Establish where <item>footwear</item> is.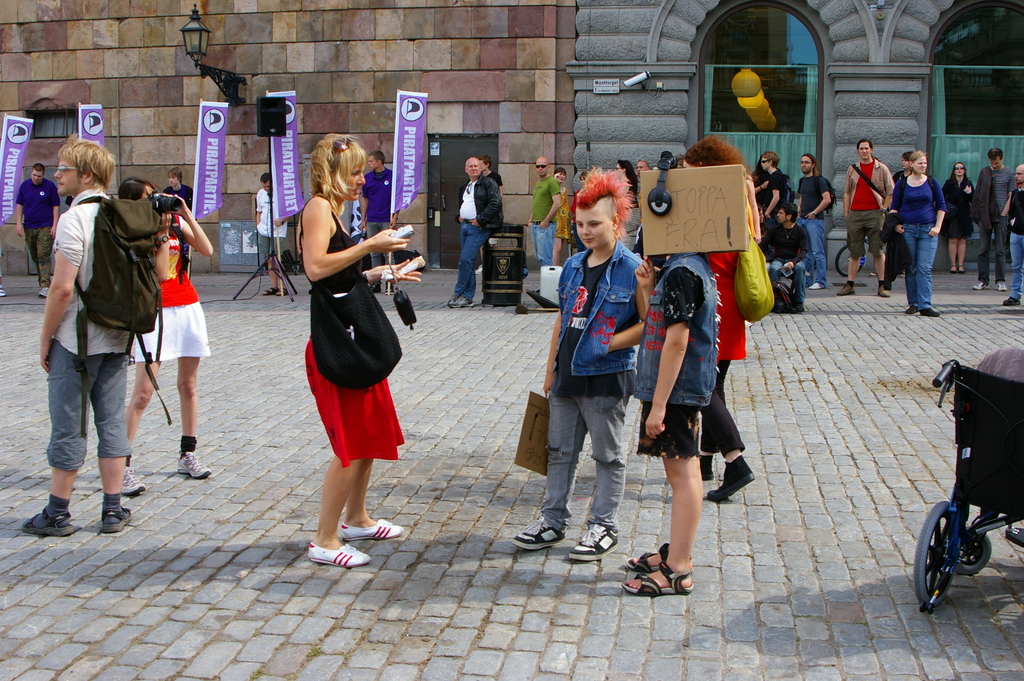
Established at 98,507,131,536.
